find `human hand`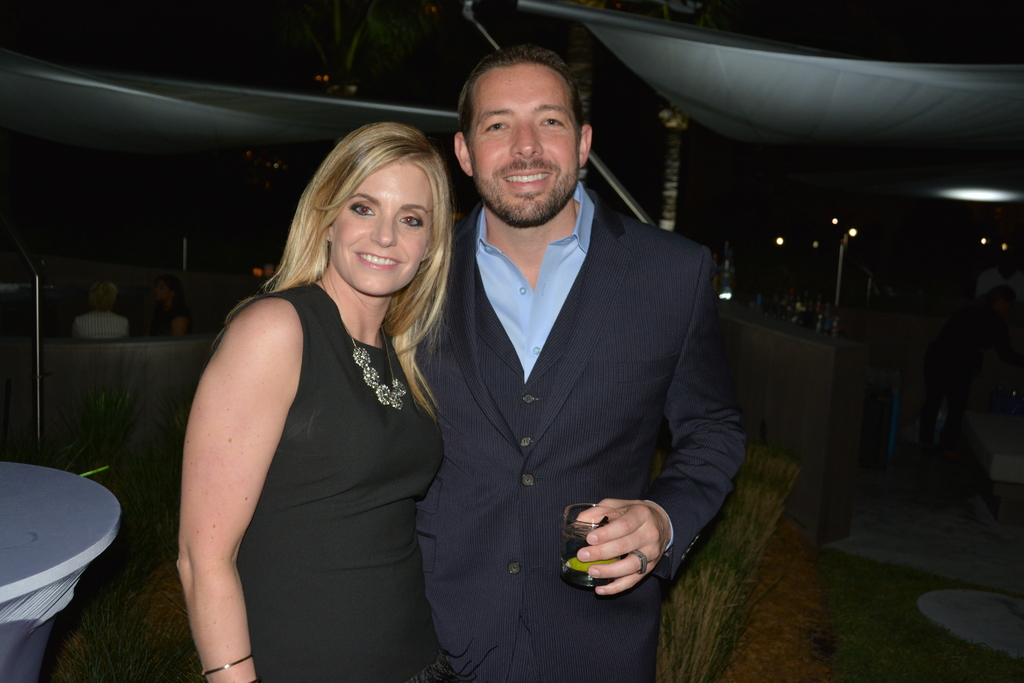
box(572, 505, 678, 589)
